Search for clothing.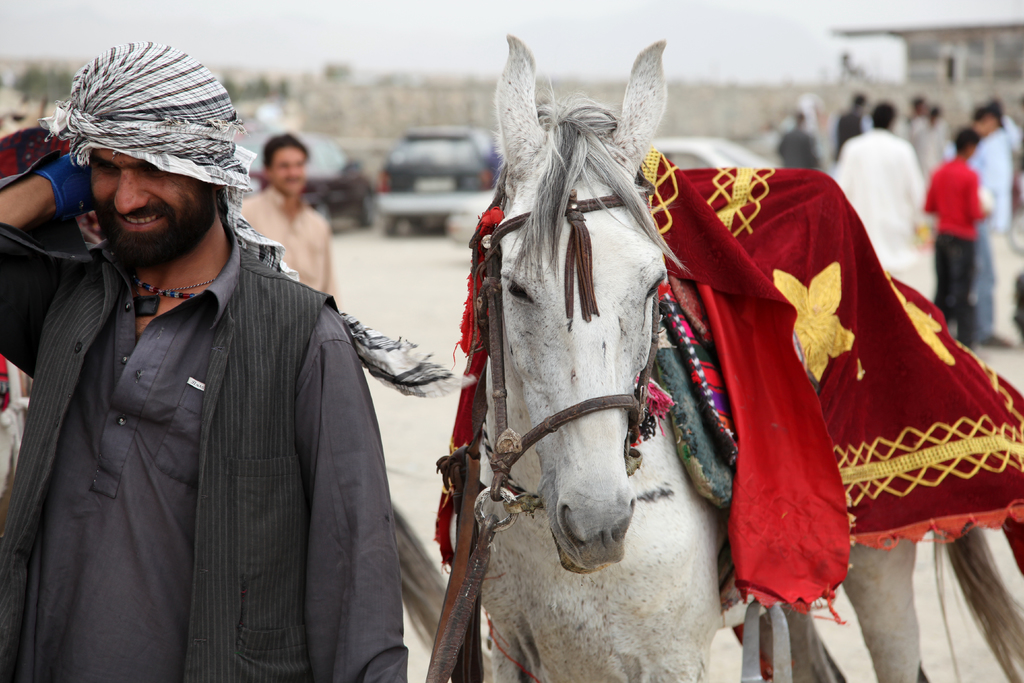
Found at bbox=(921, 156, 987, 347).
